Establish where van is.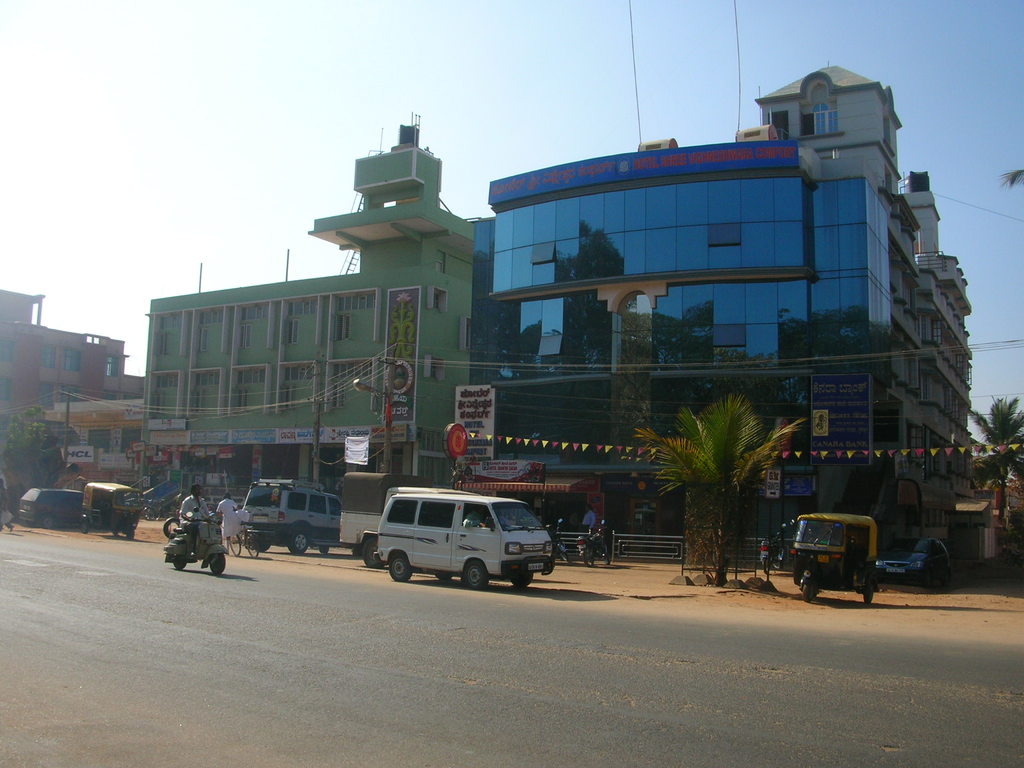
Established at BBox(341, 470, 435, 566).
